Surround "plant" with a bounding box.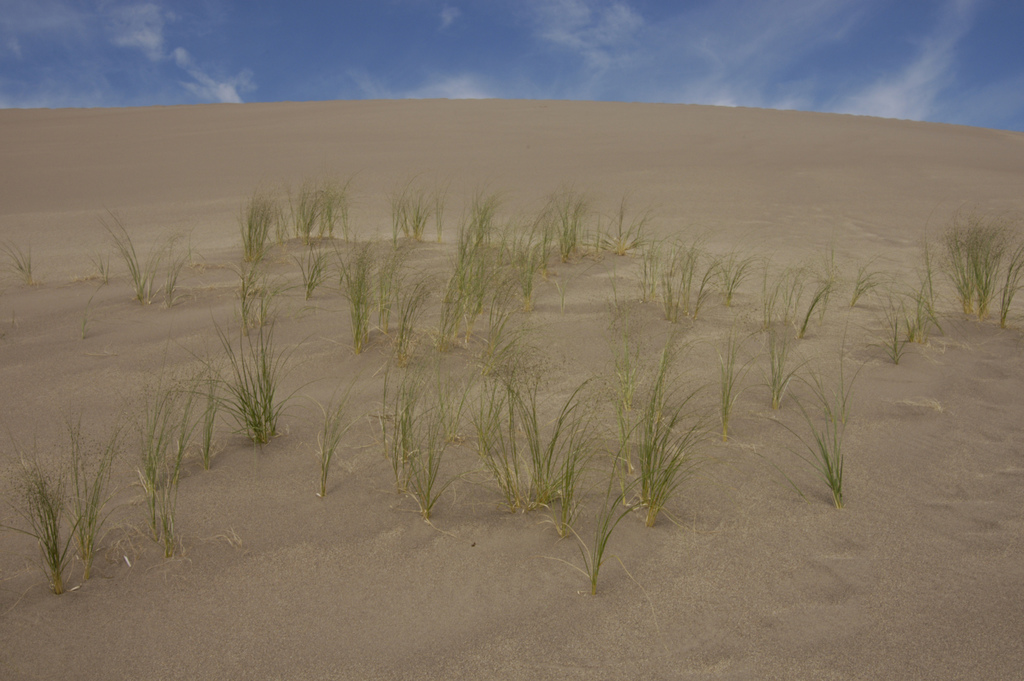
bbox(17, 392, 135, 606).
